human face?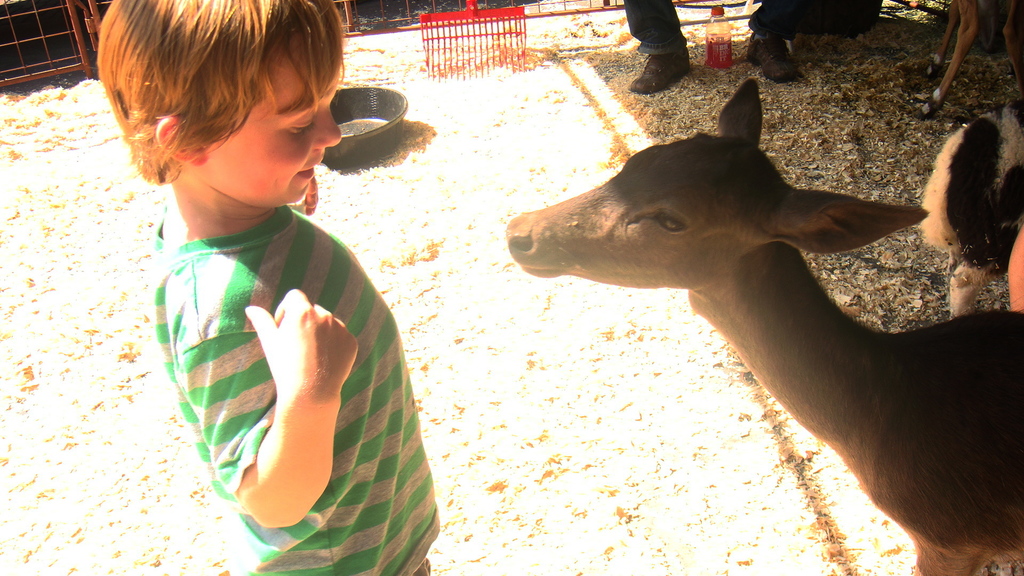
(195,35,345,210)
